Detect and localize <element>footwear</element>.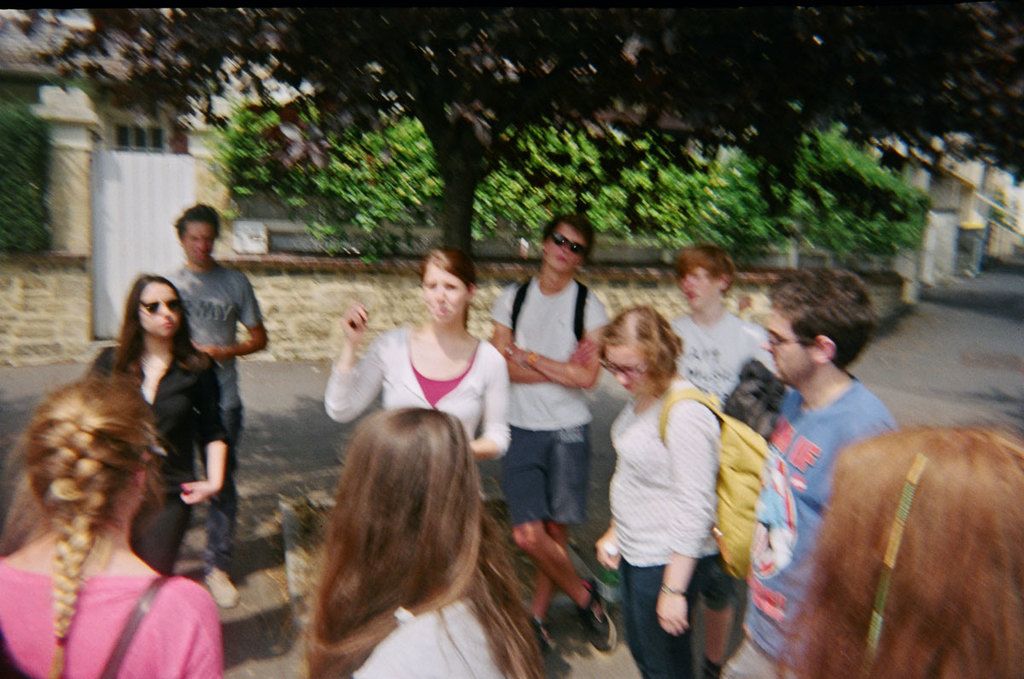
Localized at bbox=[573, 575, 620, 653].
